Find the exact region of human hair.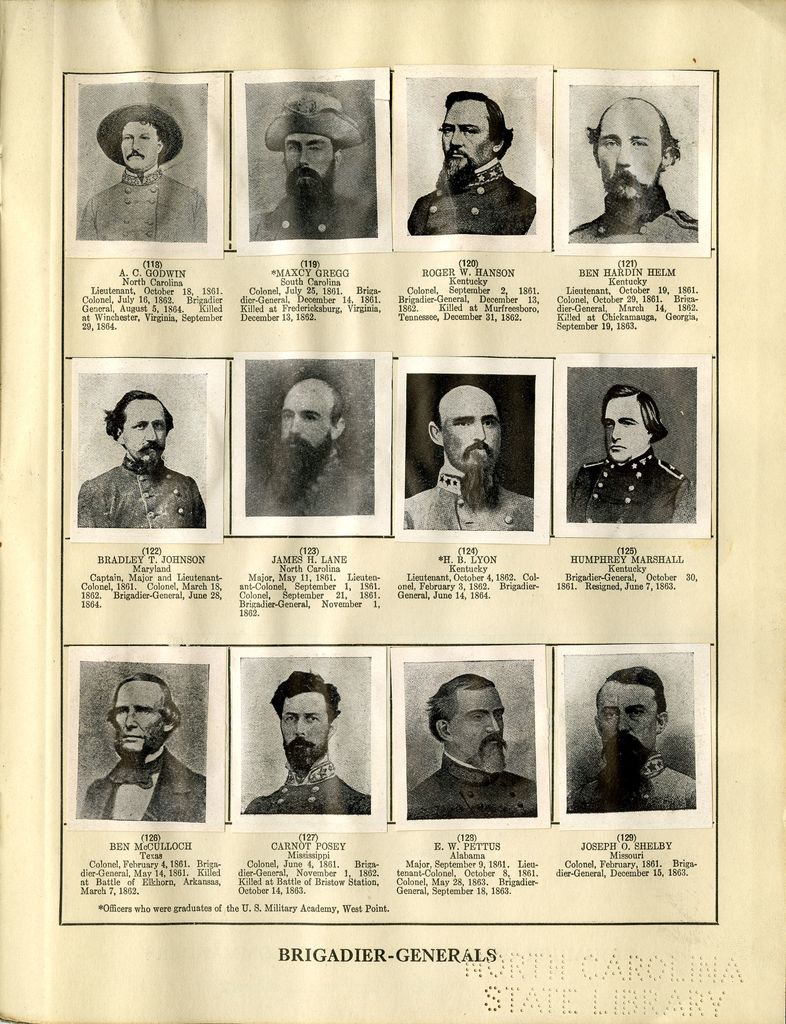
Exact region: <box>654,106,685,164</box>.
